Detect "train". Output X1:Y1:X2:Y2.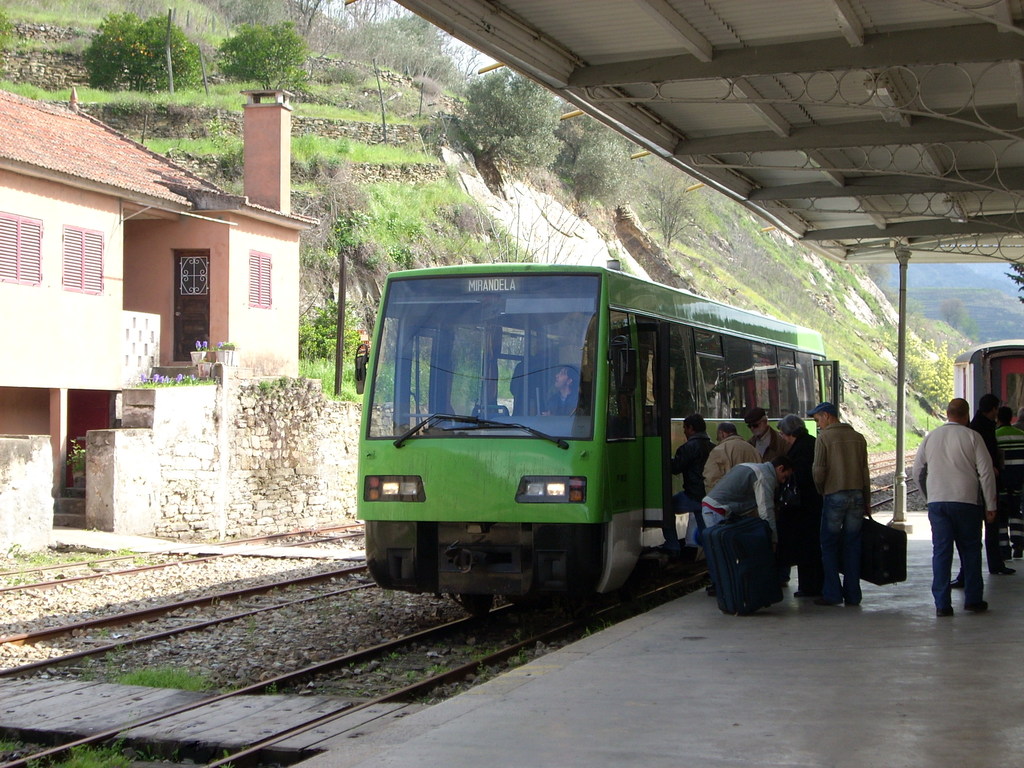
348:271:844:606.
